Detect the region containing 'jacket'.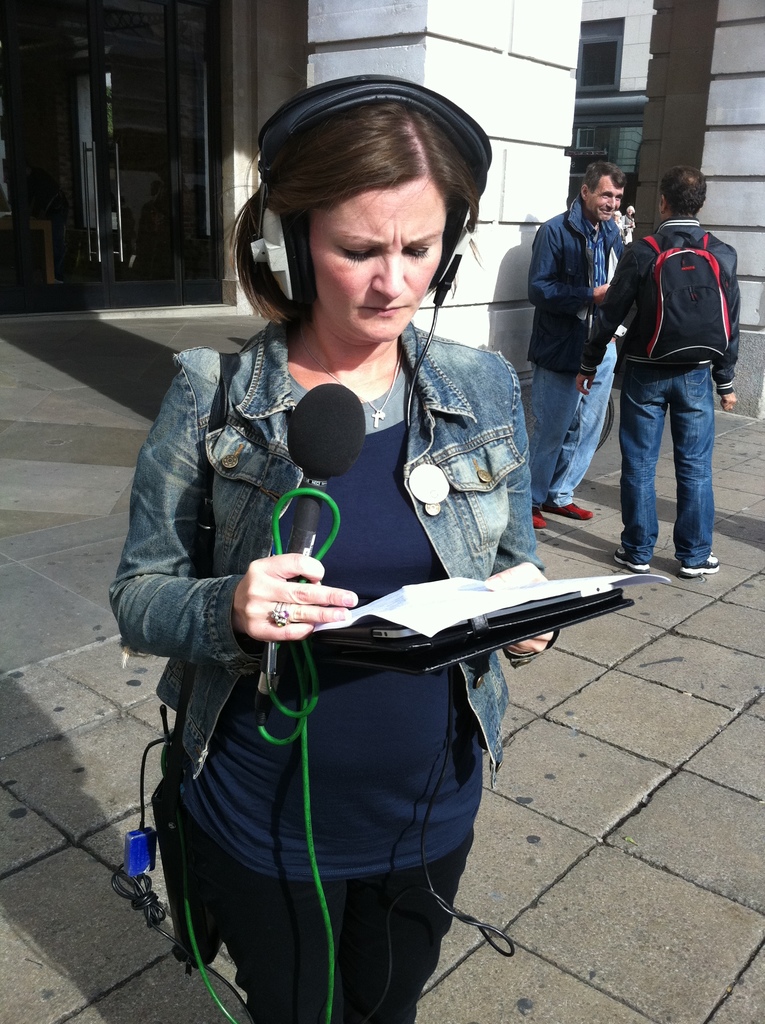
[x1=108, y1=318, x2=544, y2=781].
